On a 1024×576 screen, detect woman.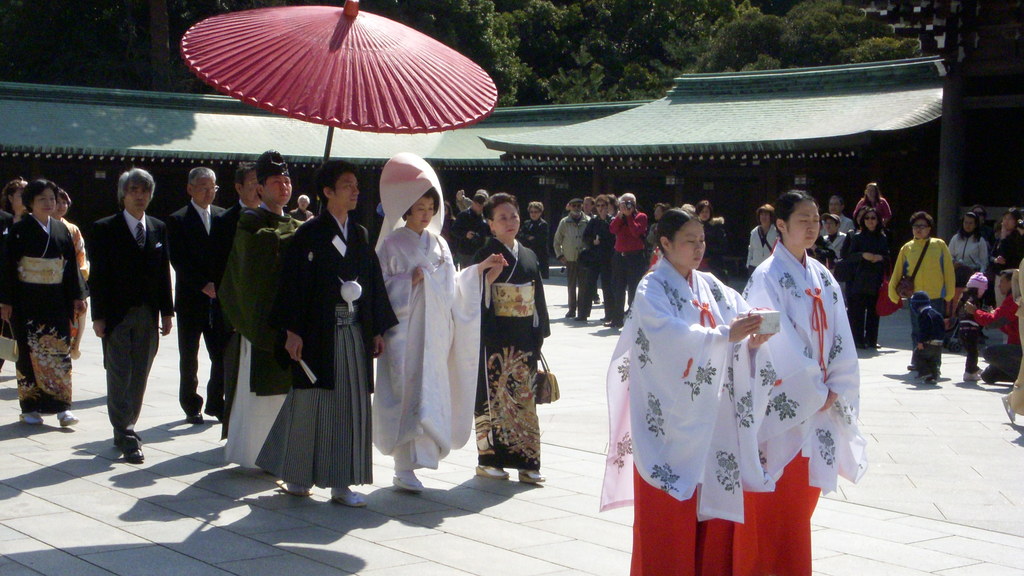
box=[597, 212, 778, 575].
